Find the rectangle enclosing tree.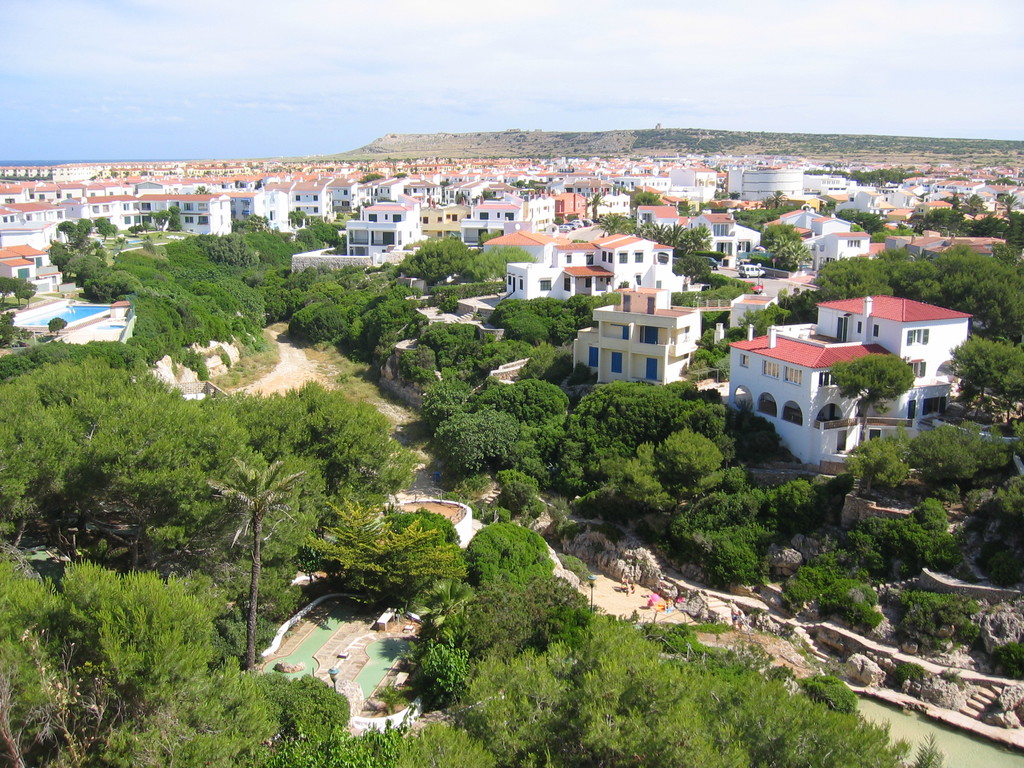
(402, 237, 466, 289).
